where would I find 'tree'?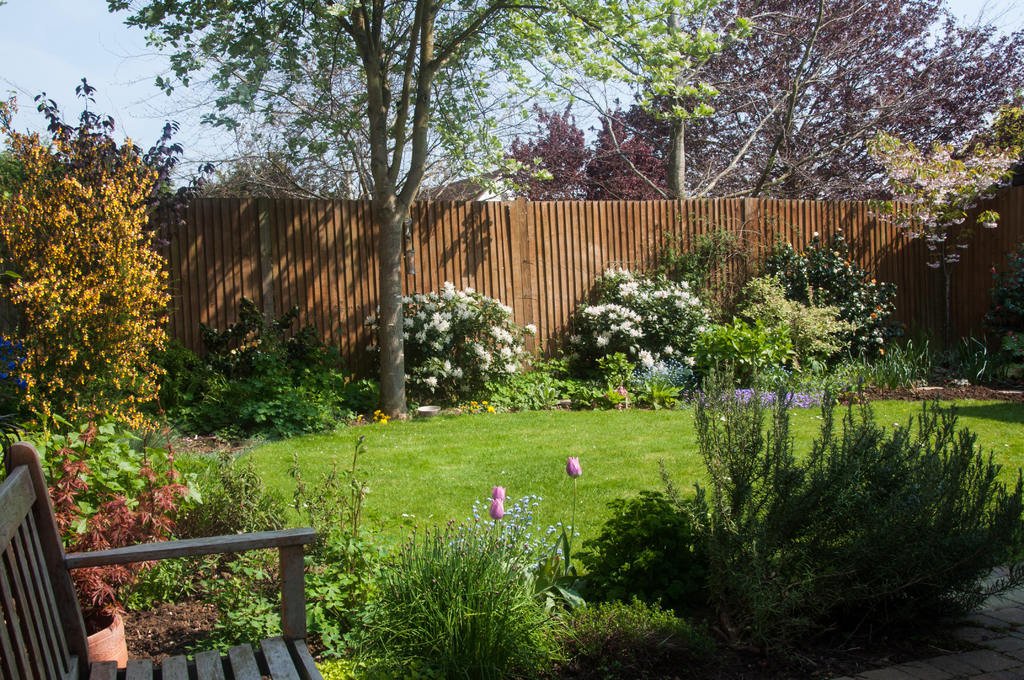
At {"x1": 0, "y1": 84, "x2": 198, "y2": 419}.
